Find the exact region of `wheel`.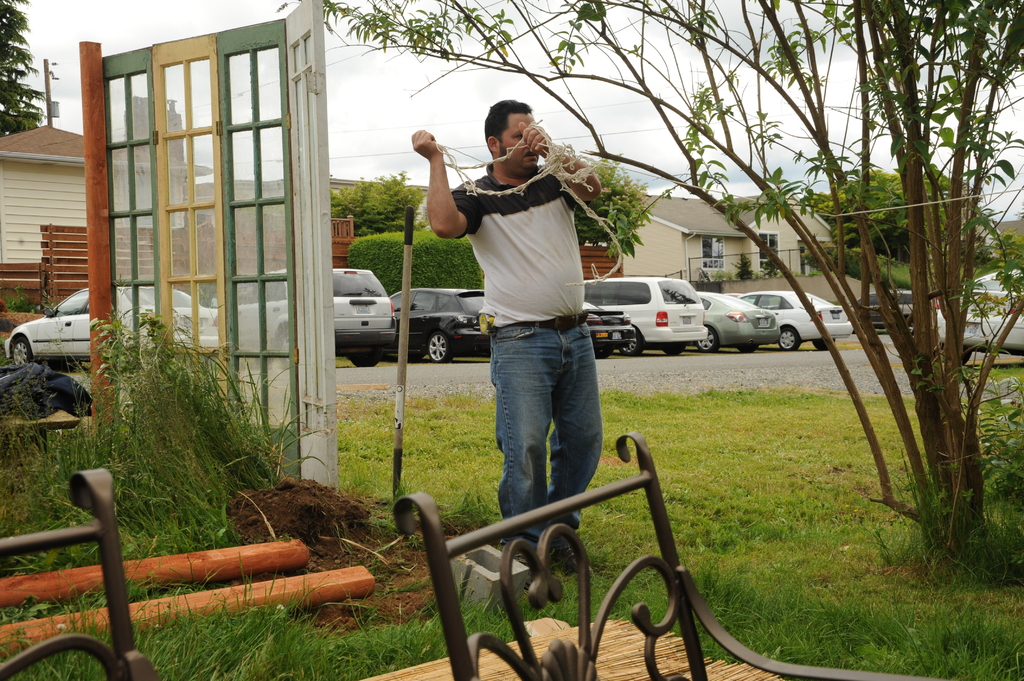
Exact region: [812, 337, 835, 351].
